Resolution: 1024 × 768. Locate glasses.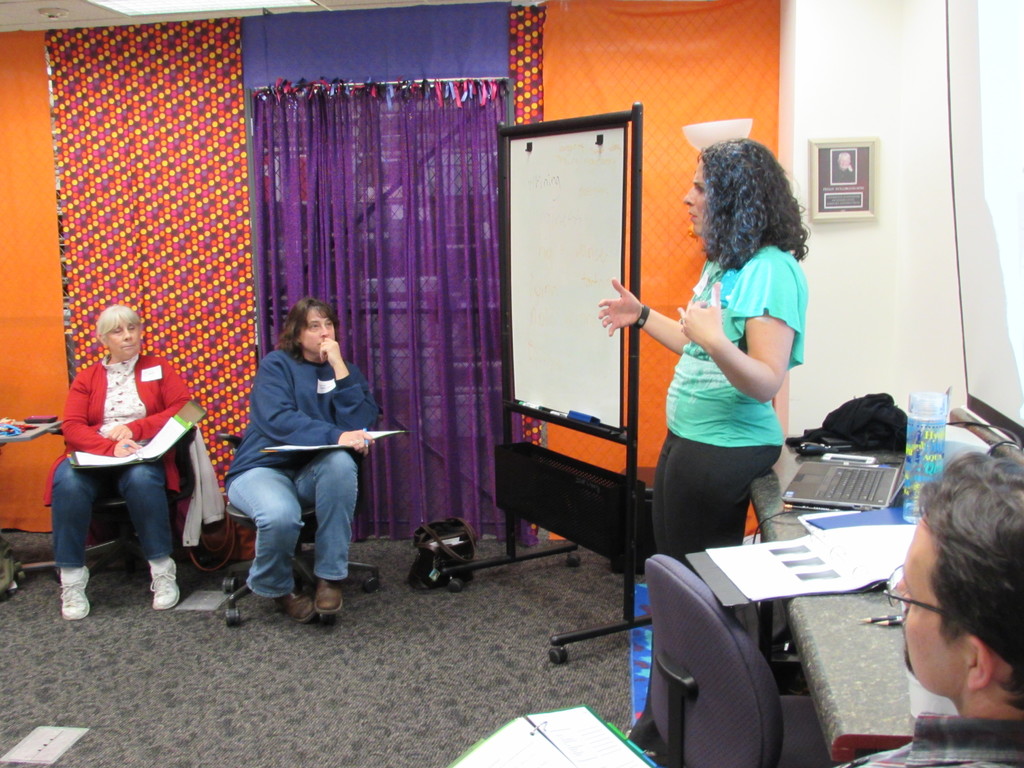
{"x1": 881, "y1": 562, "x2": 961, "y2": 644}.
